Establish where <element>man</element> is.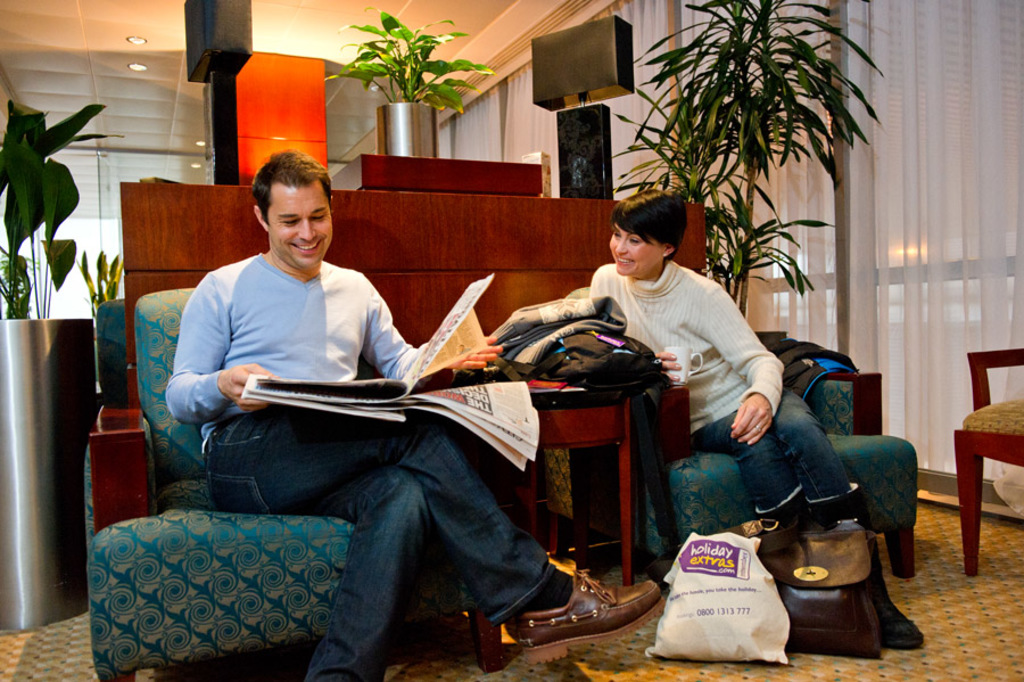
Established at {"left": 135, "top": 194, "right": 715, "bottom": 667}.
